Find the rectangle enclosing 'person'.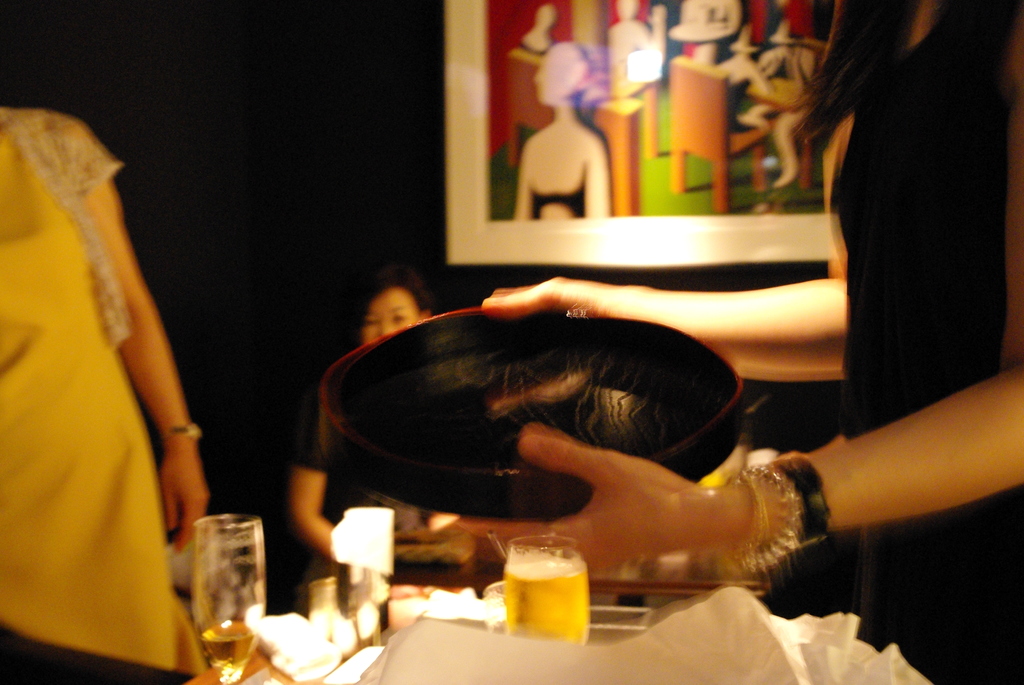
box=[285, 266, 486, 618].
